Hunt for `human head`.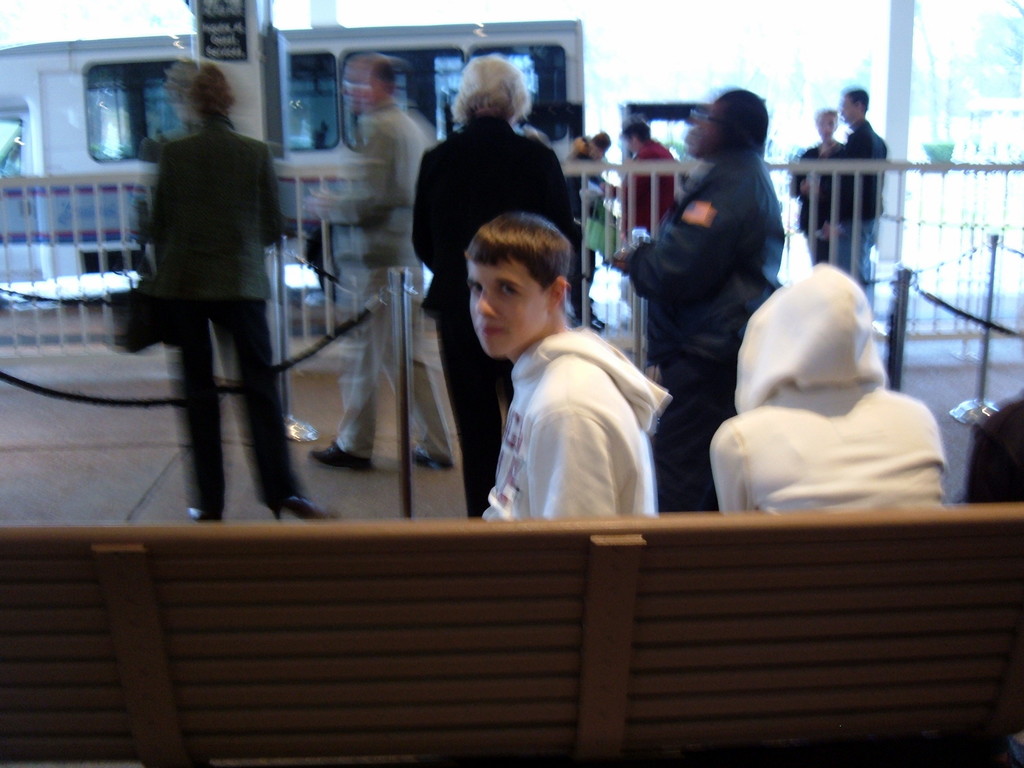
Hunted down at region(452, 57, 529, 111).
